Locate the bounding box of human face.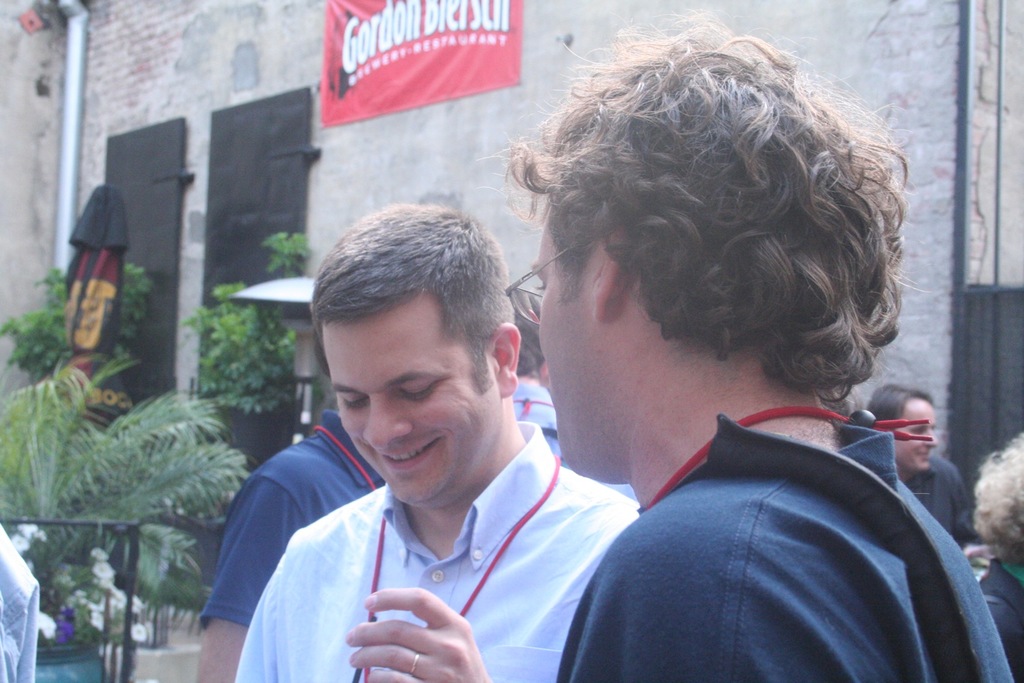
Bounding box: 321 292 500 507.
